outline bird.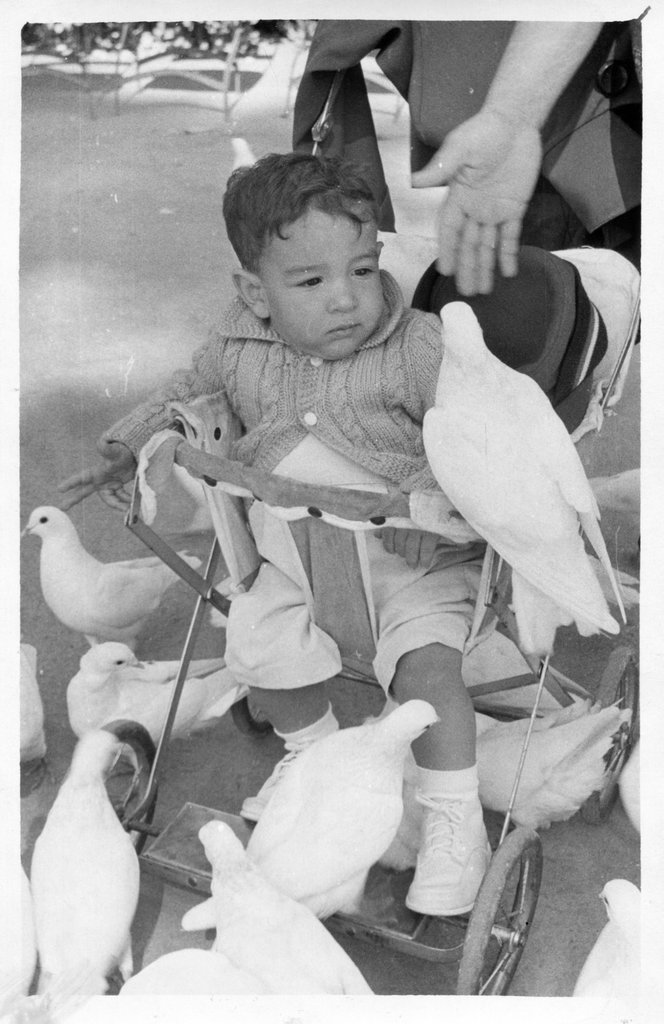
Outline: (435,607,583,724).
